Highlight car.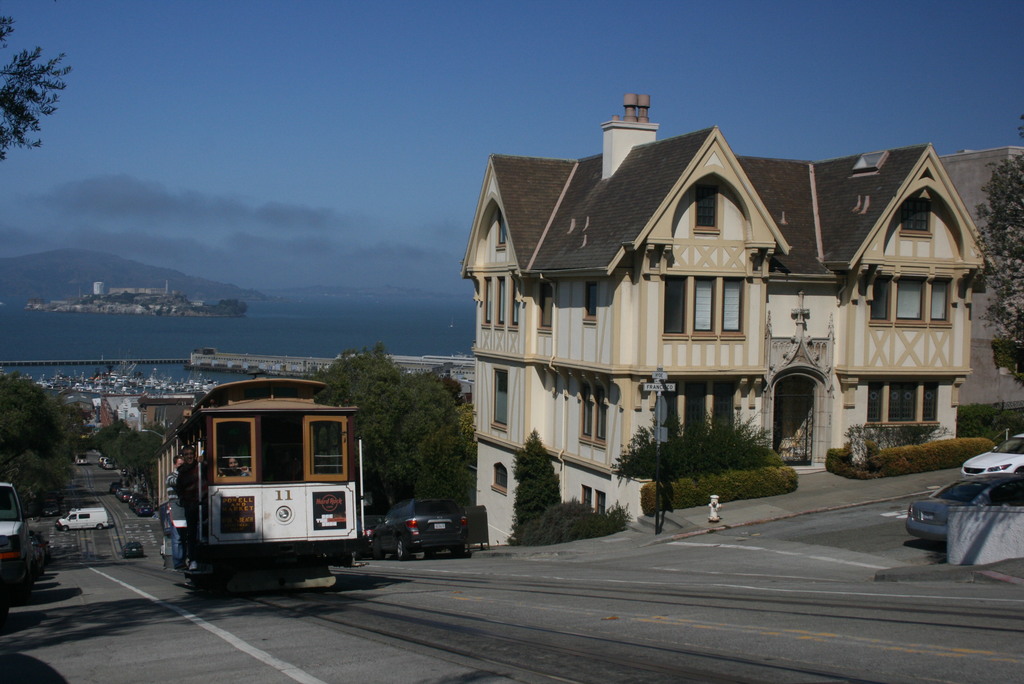
Highlighted region: (128,492,148,513).
